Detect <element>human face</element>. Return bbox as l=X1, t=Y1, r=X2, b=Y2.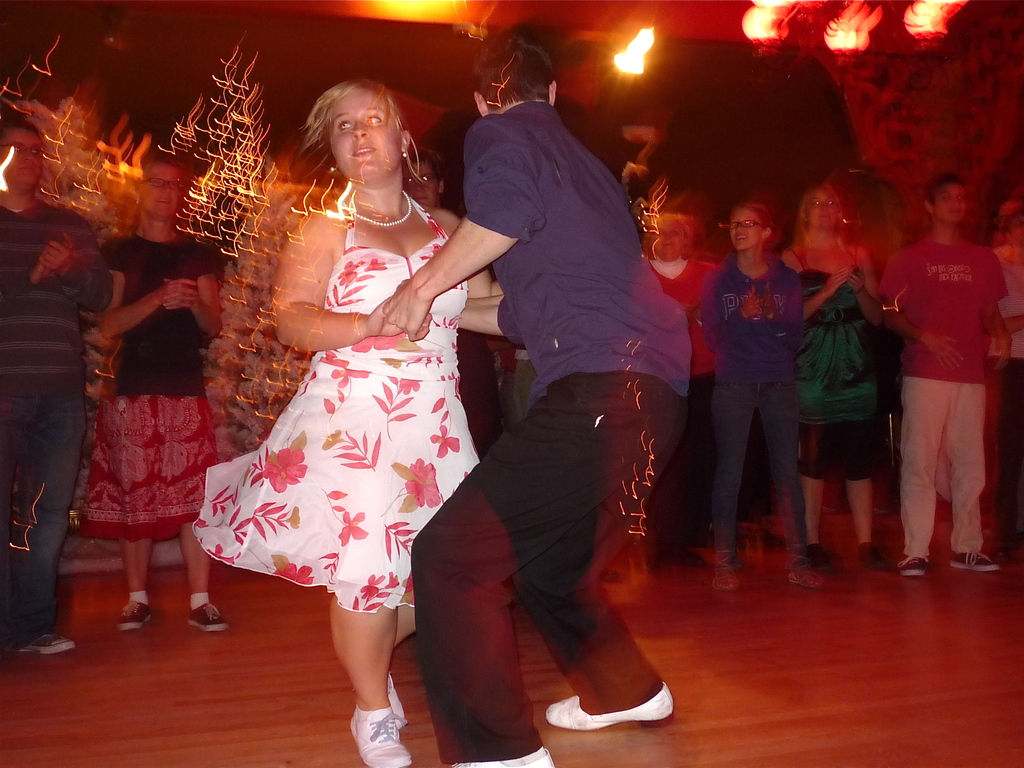
l=731, t=207, r=765, b=250.
